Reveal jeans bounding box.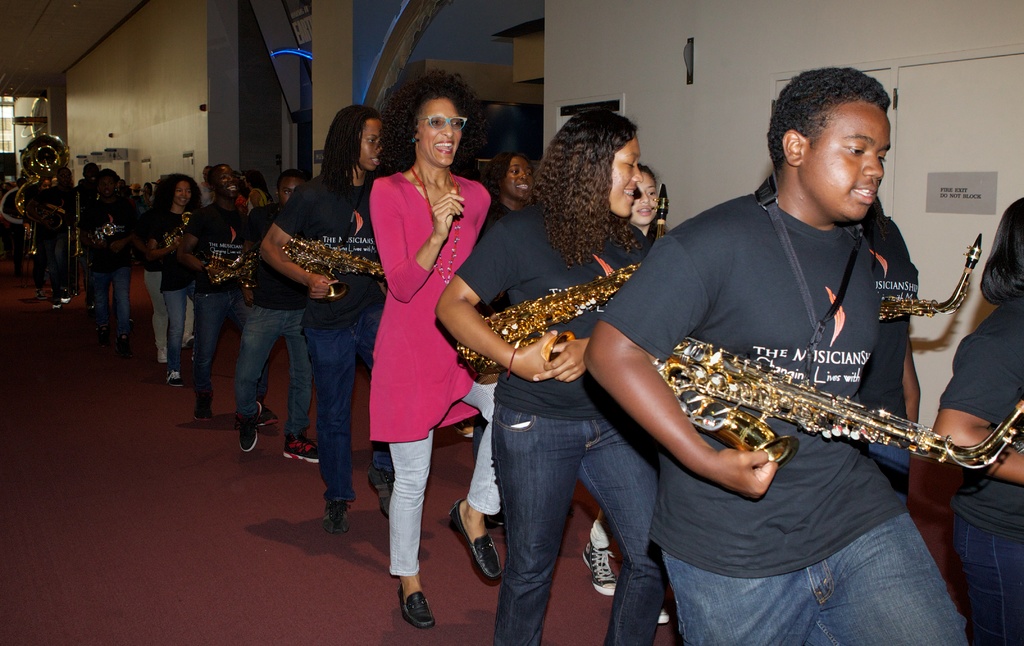
Revealed: (left=954, top=506, right=1023, bottom=645).
